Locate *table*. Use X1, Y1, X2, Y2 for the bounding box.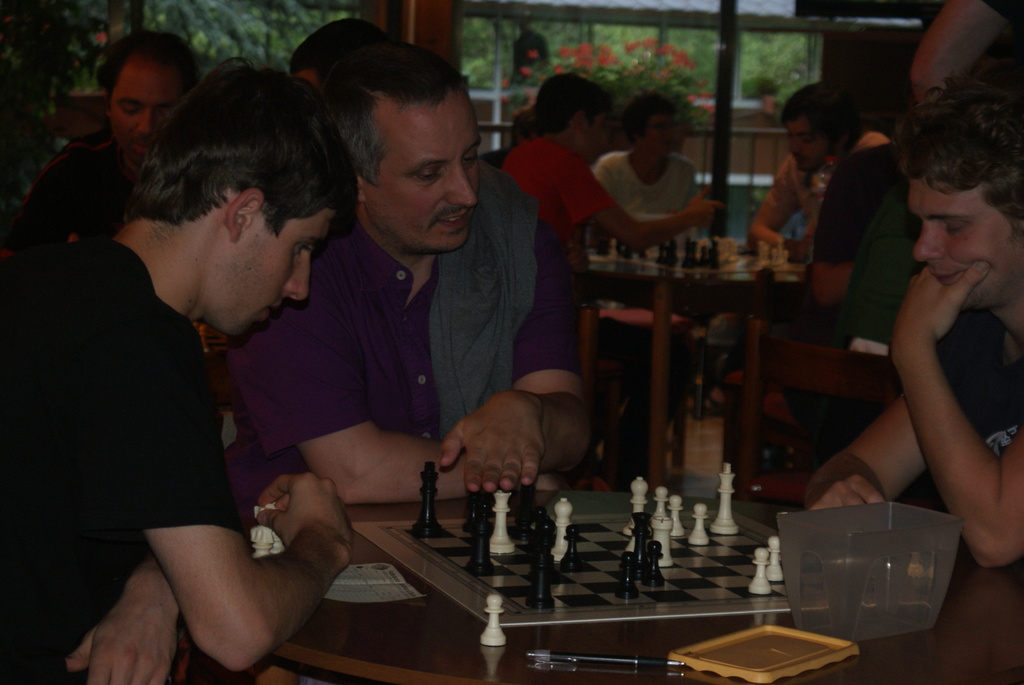
173, 478, 1023, 681.
